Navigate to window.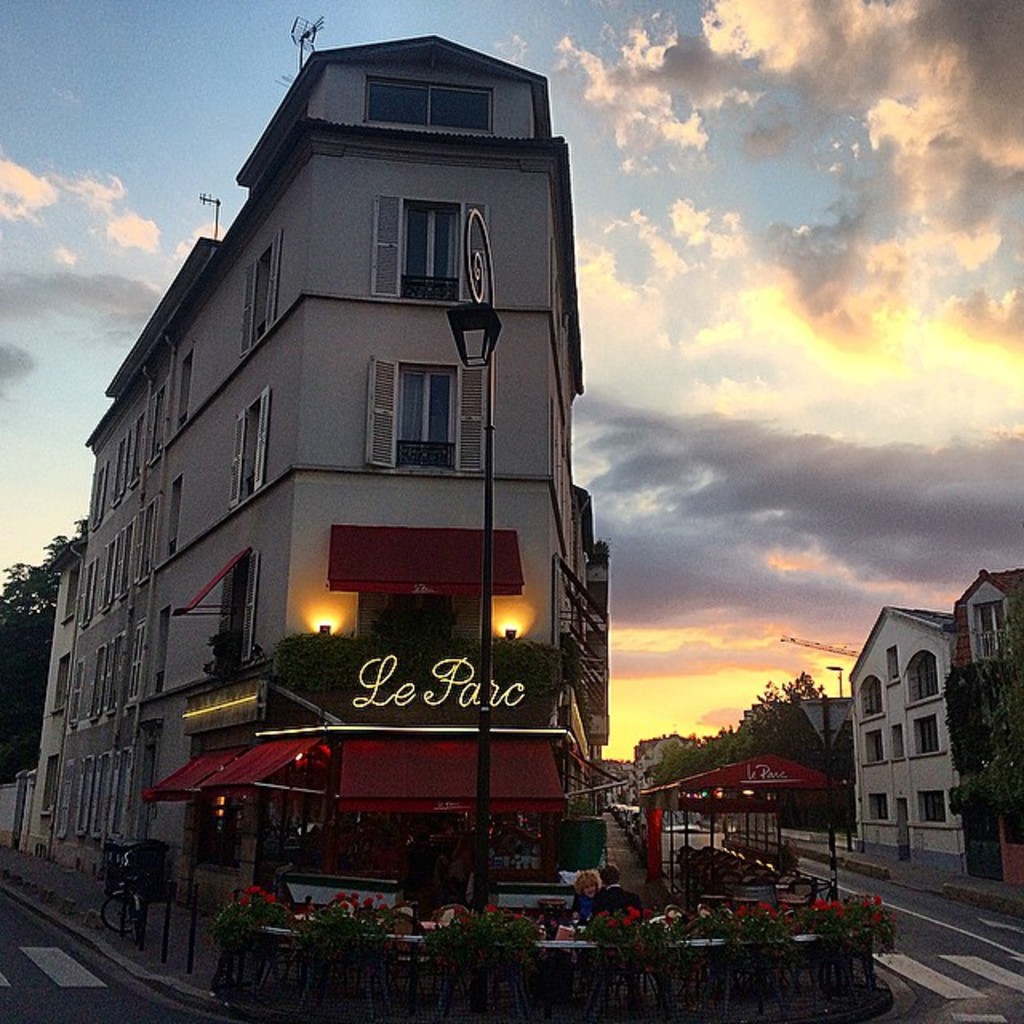
Navigation target: [971, 613, 1003, 651].
